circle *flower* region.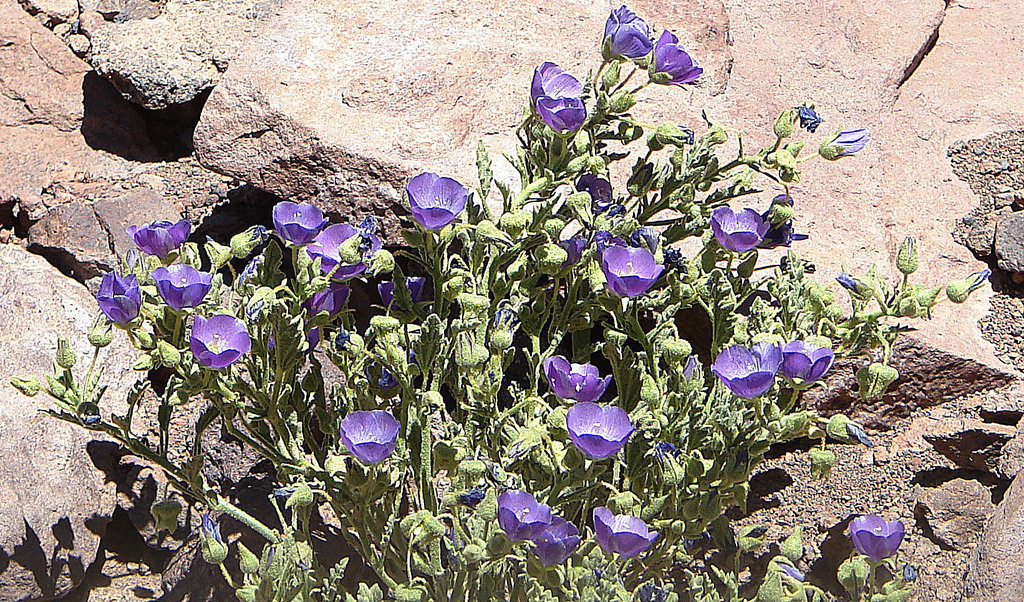
Region: (272, 202, 328, 249).
